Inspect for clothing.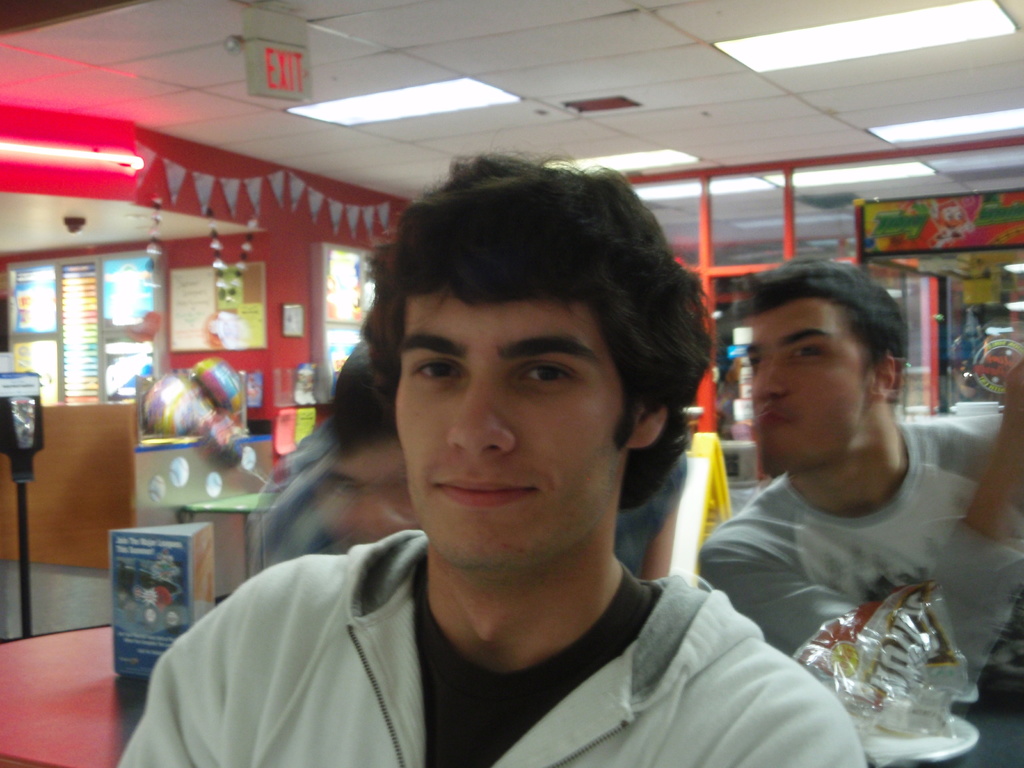
Inspection: crop(698, 385, 1023, 751).
